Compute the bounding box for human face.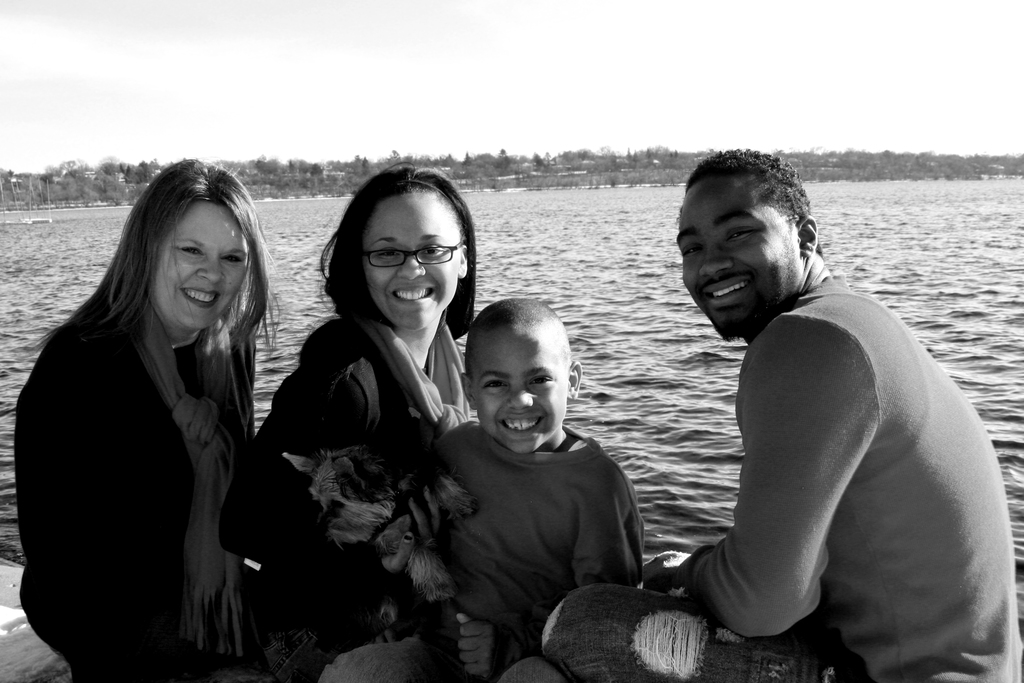
bbox(154, 195, 252, 333).
